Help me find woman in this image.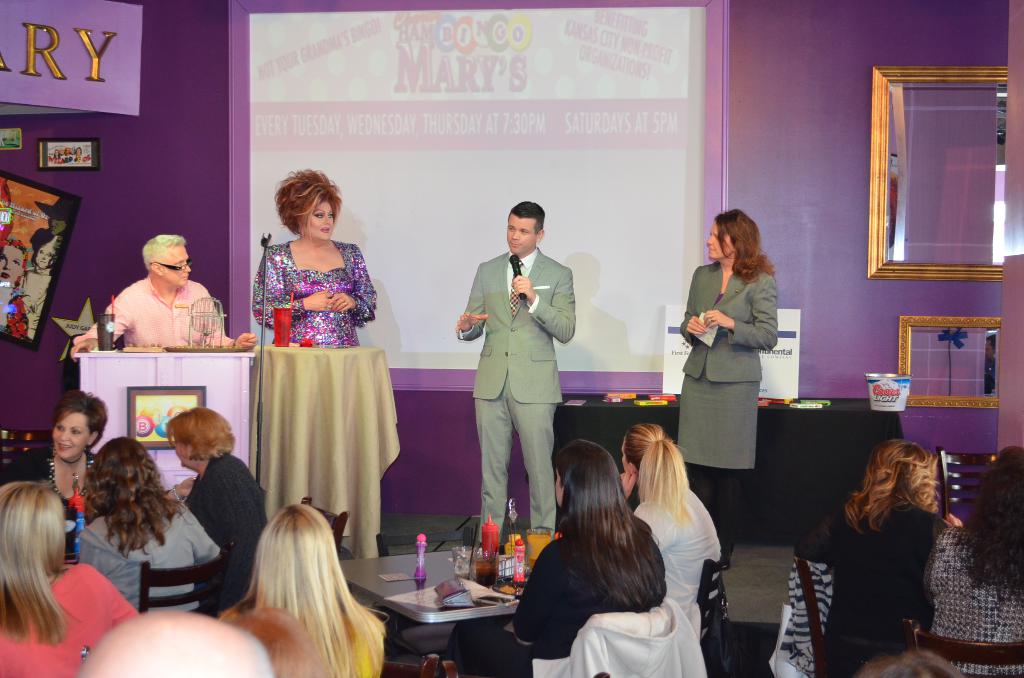
Found it: select_region(431, 437, 669, 677).
